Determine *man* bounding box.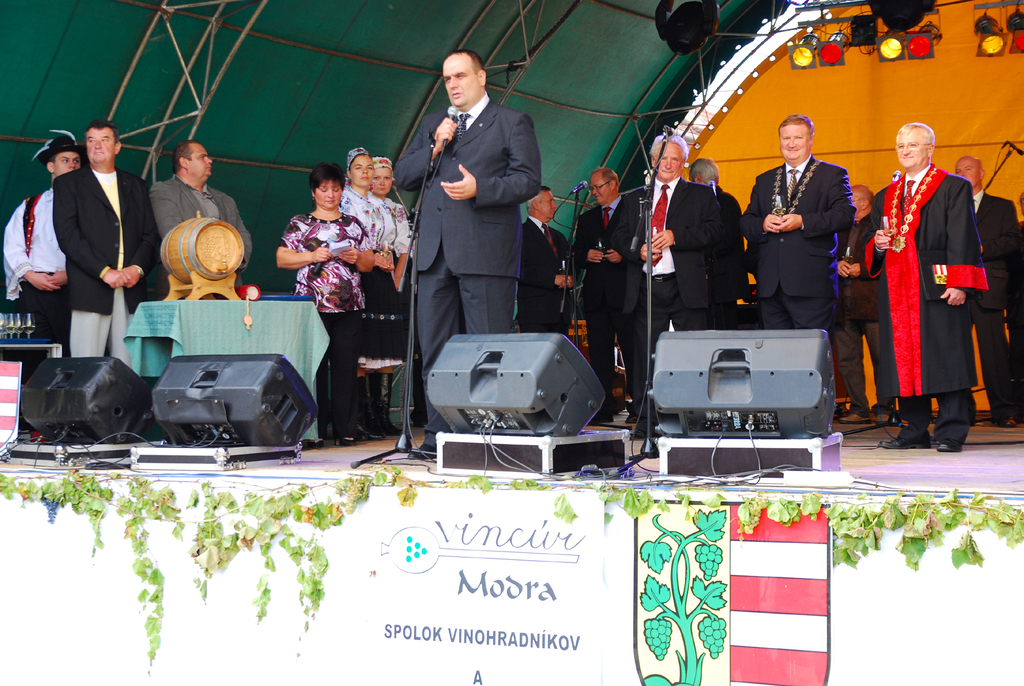
Determined: [574, 171, 640, 446].
